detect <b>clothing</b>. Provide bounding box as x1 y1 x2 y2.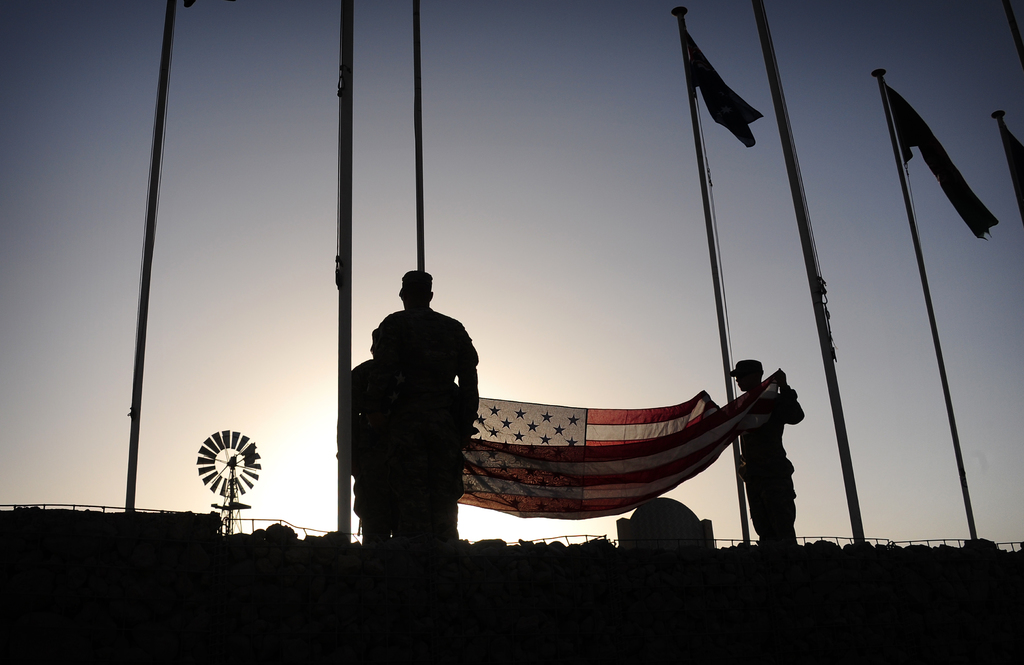
351 362 383 534.
